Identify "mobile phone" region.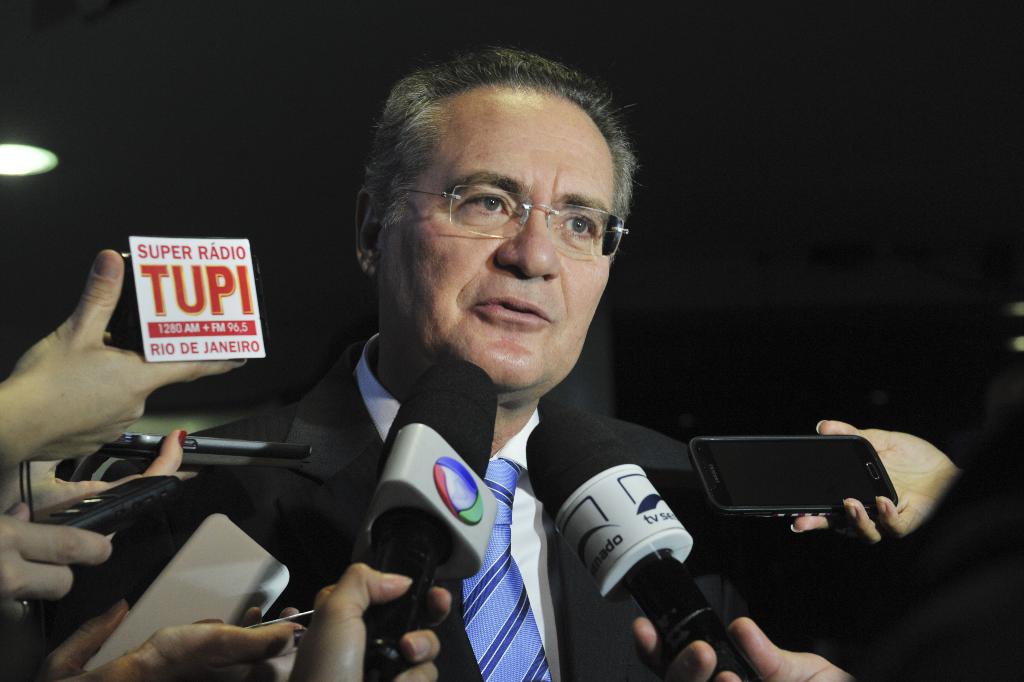
Region: locate(103, 435, 318, 466).
